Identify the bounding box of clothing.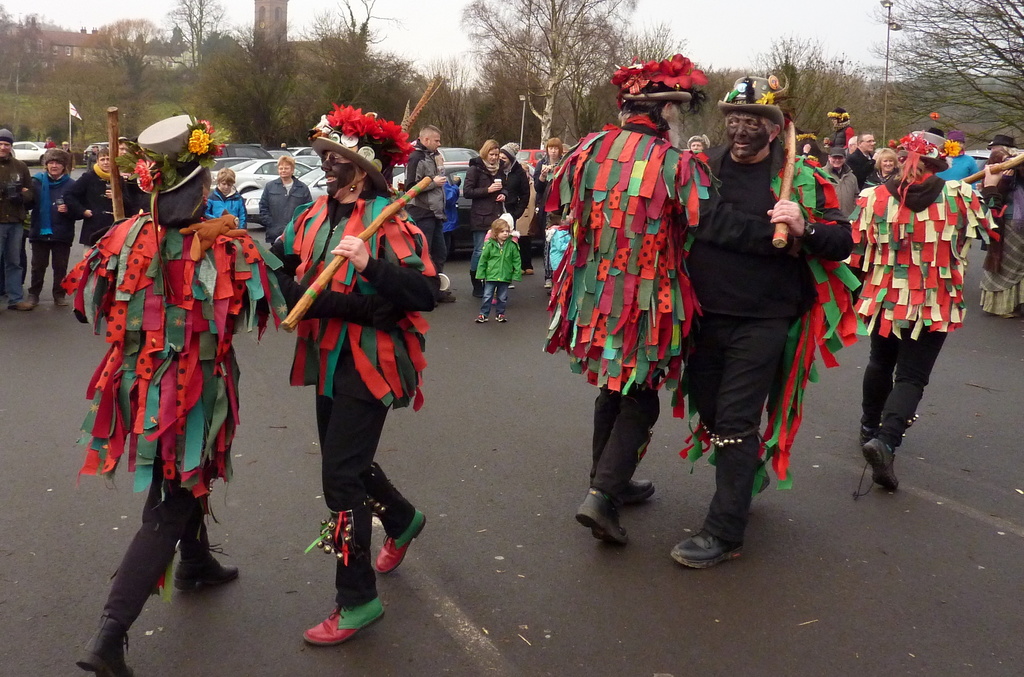
bbox=[55, 209, 277, 676].
